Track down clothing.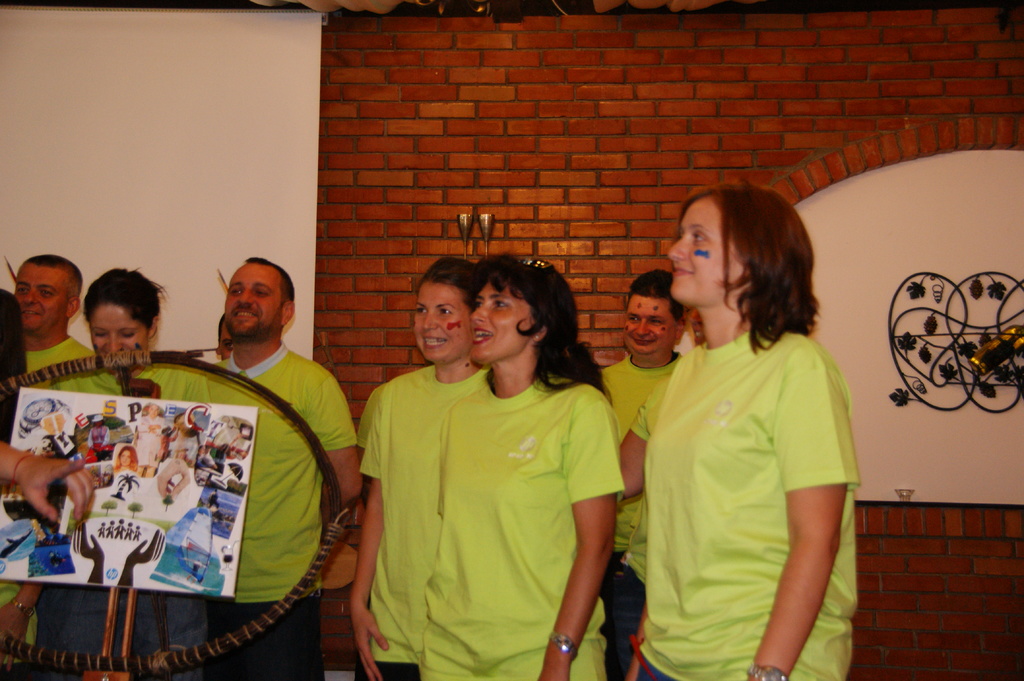
Tracked to region(424, 363, 629, 680).
